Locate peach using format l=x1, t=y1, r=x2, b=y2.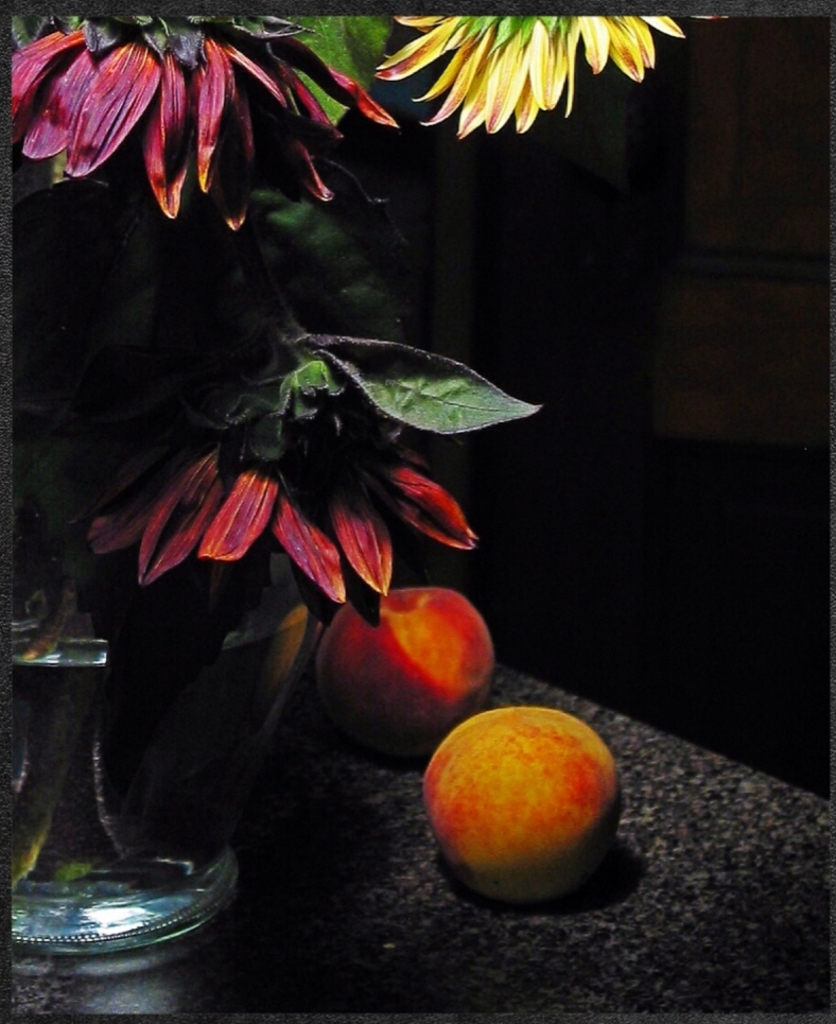
l=419, t=705, r=626, b=909.
